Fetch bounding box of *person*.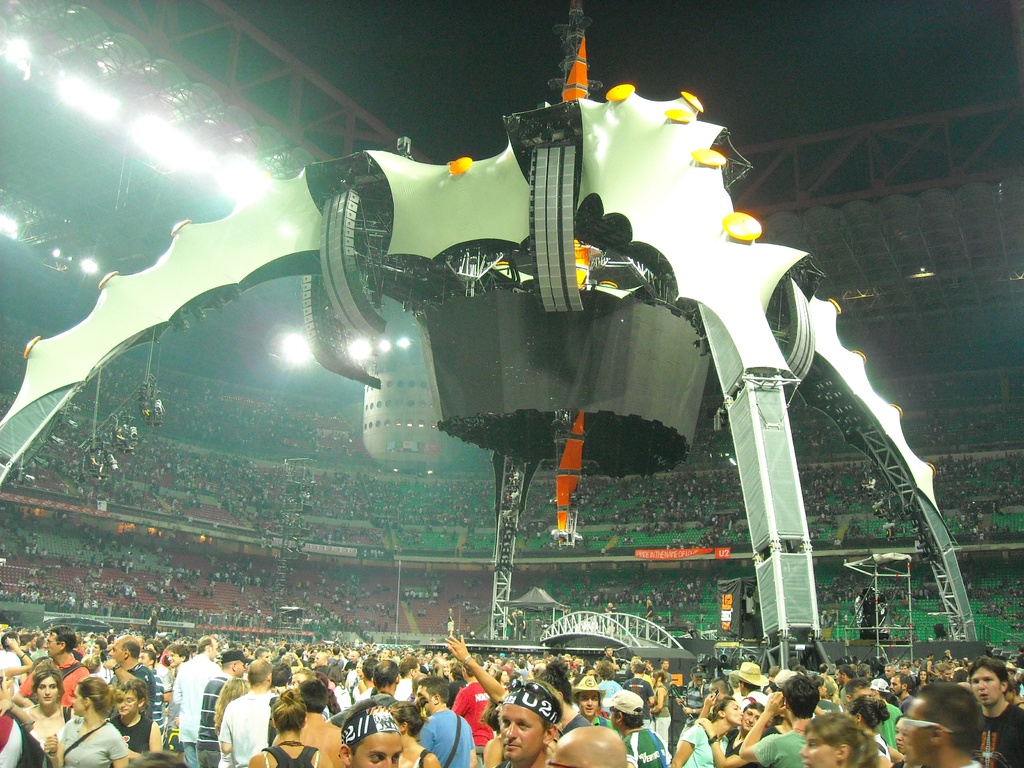
Bbox: bbox=[219, 659, 278, 764].
